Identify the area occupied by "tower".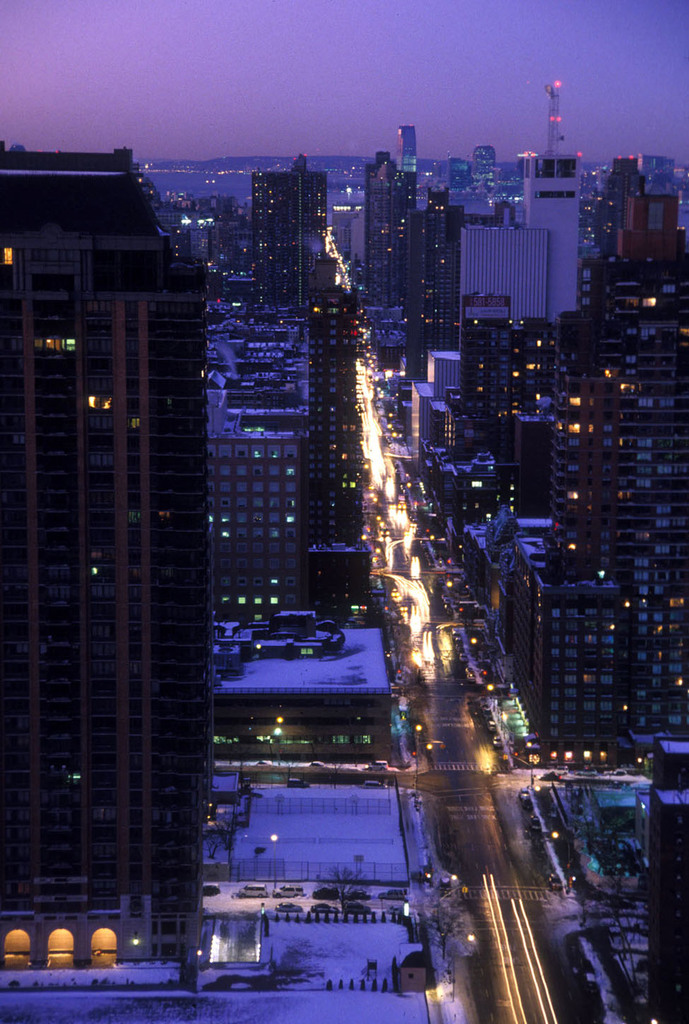
Area: 367 167 459 339.
